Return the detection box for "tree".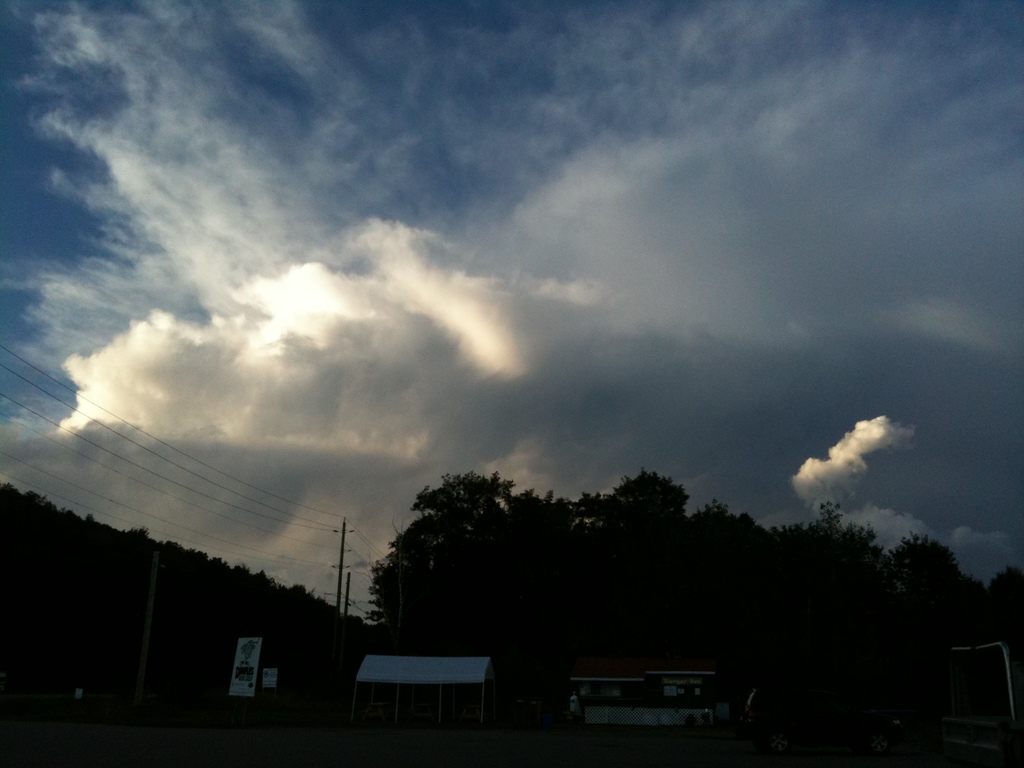
BBox(681, 499, 781, 653).
